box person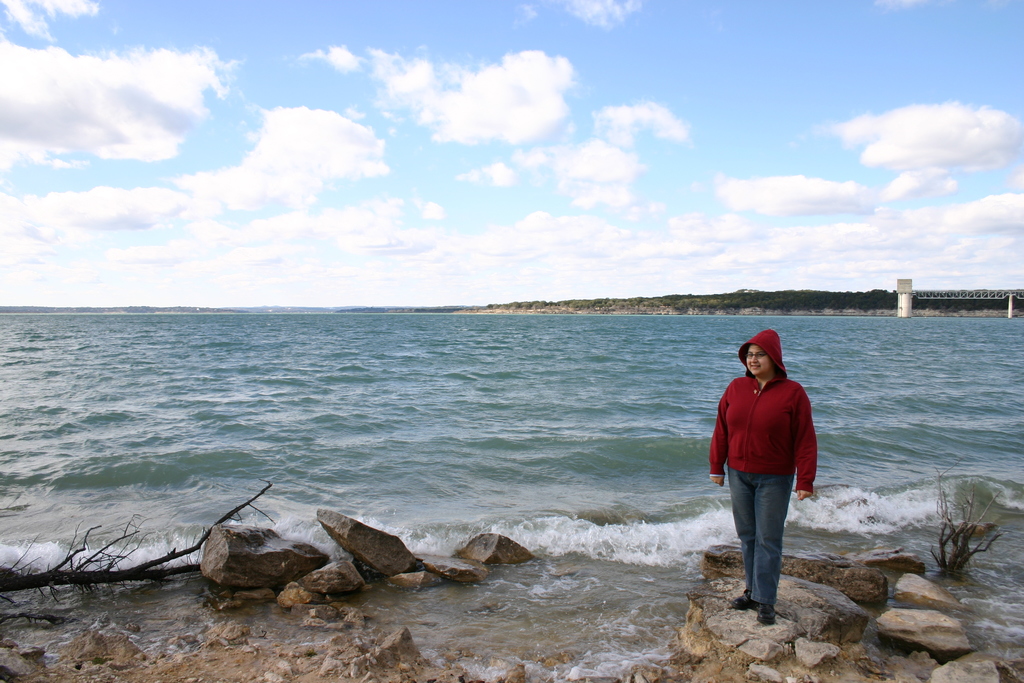
708 329 819 623
